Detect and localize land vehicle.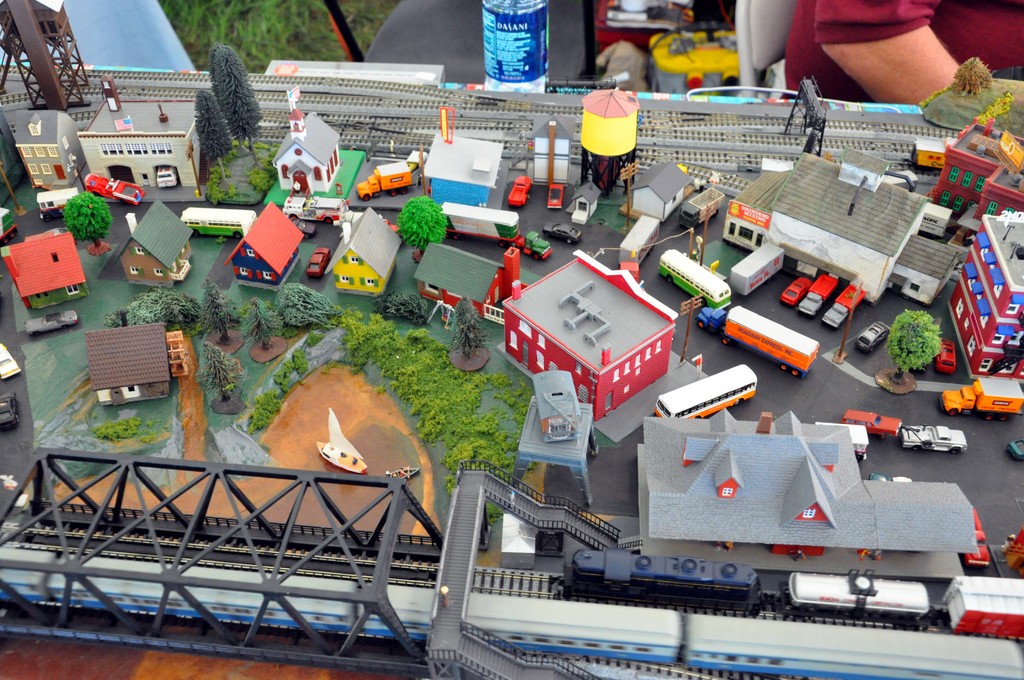
Localized at l=298, t=220, r=315, b=233.
